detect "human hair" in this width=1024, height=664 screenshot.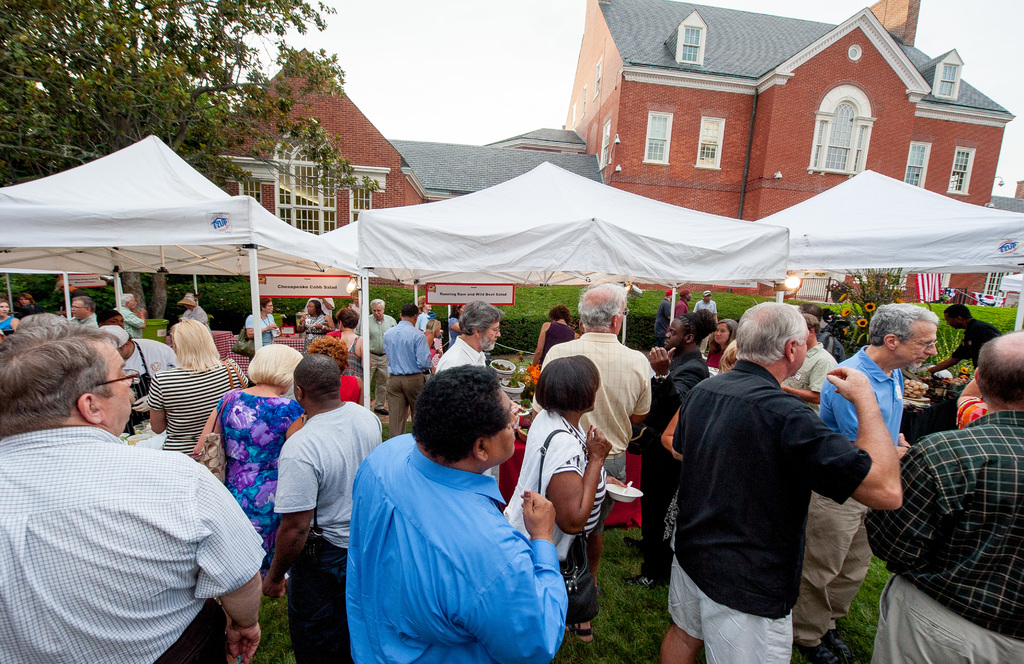
Detection: {"x1": 120, "y1": 292, "x2": 134, "y2": 305}.
